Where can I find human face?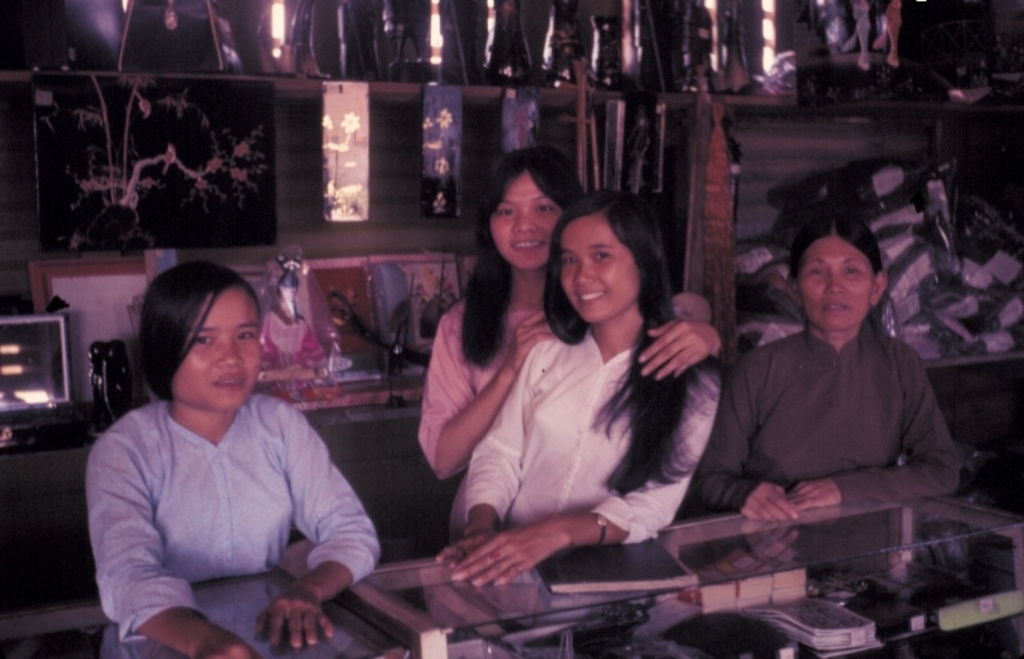
You can find it at crop(171, 285, 268, 412).
